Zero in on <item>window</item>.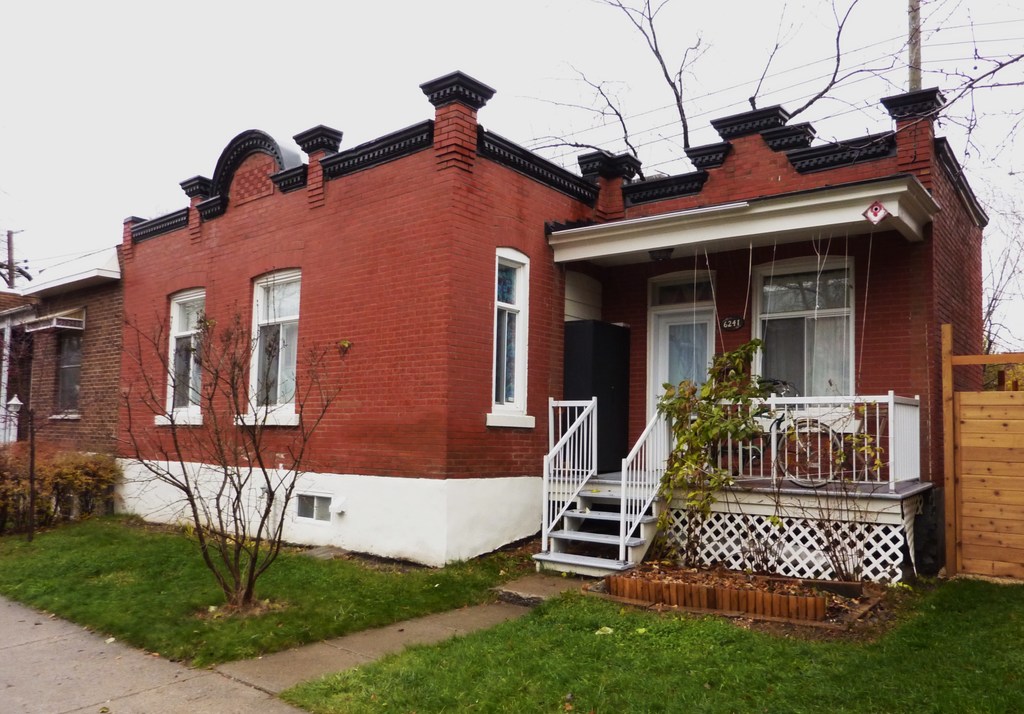
Zeroed in: Rect(44, 329, 81, 421).
